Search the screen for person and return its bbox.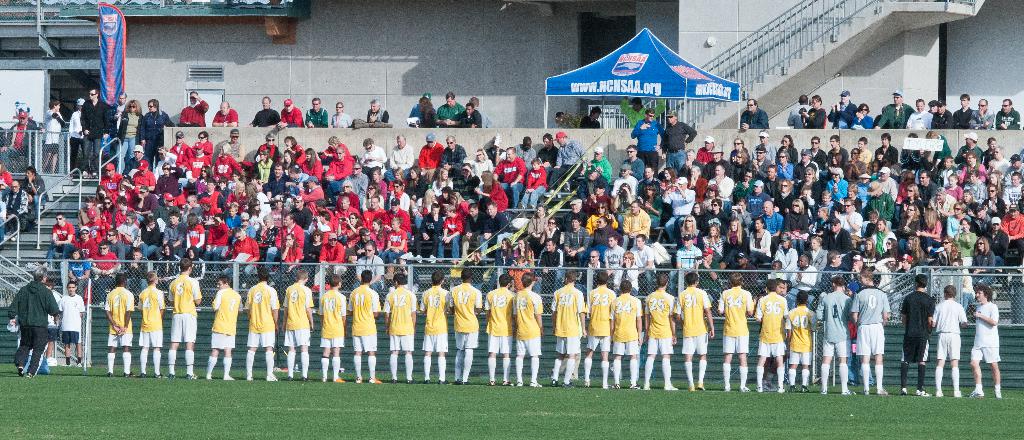
Found: 182,195,202,232.
